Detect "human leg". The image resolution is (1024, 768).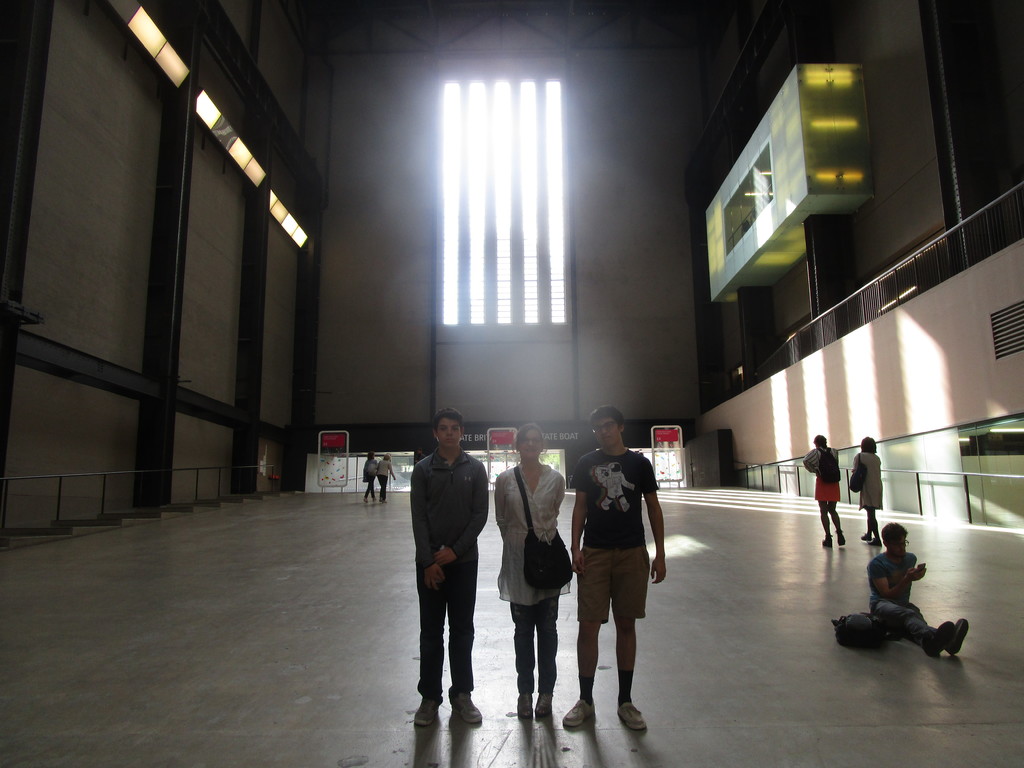
crop(414, 563, 446, 729).
